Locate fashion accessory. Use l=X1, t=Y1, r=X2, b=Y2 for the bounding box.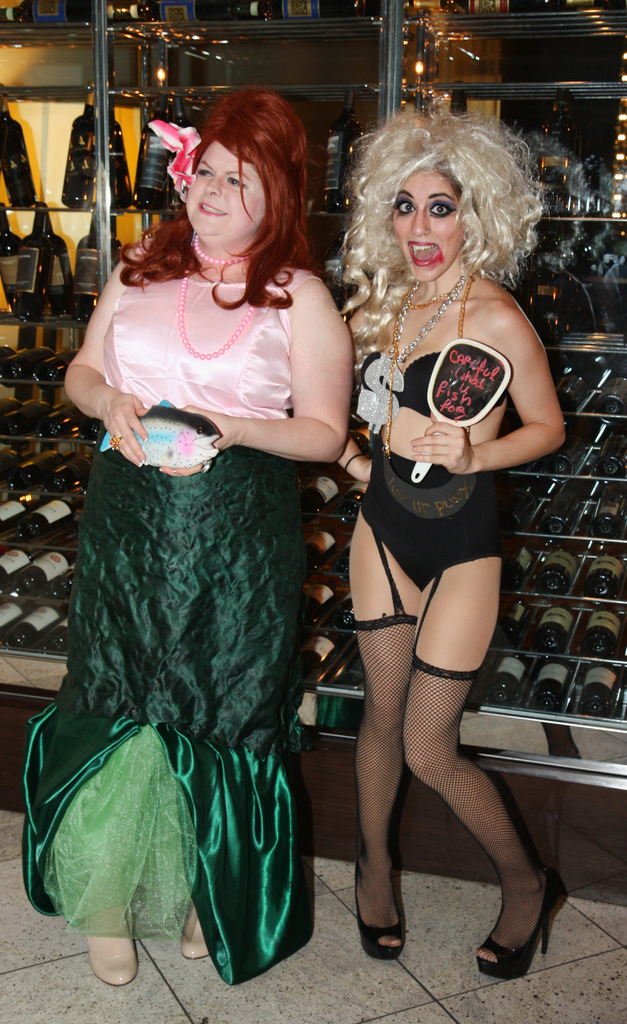
l=392, t=270, r=475, b=366.
